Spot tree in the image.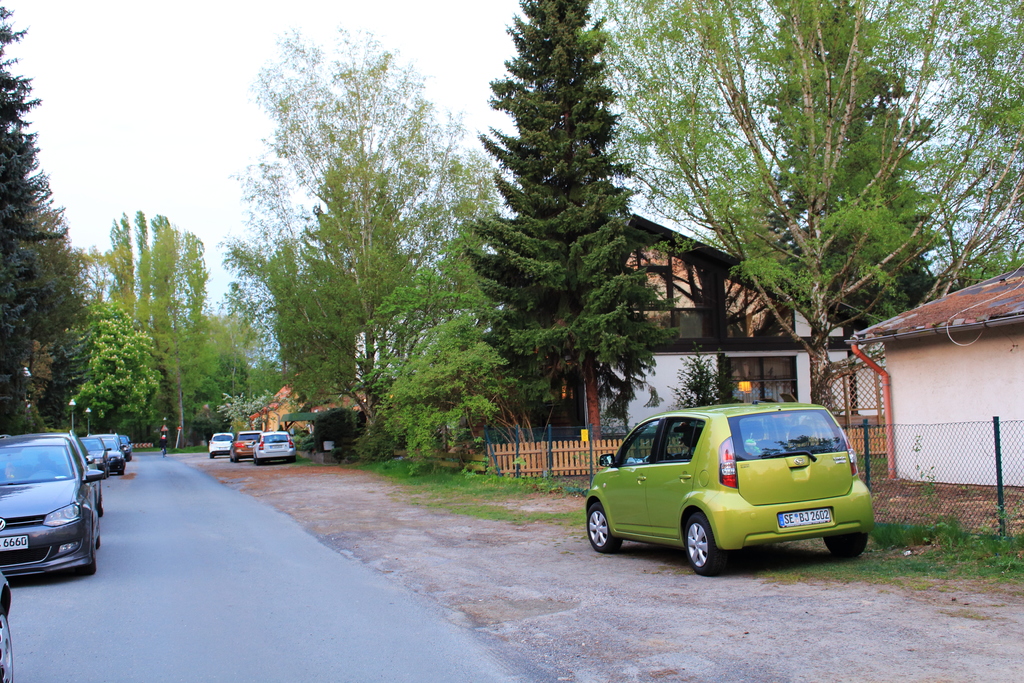
tree found at locate(106, 213, 281, 431).
